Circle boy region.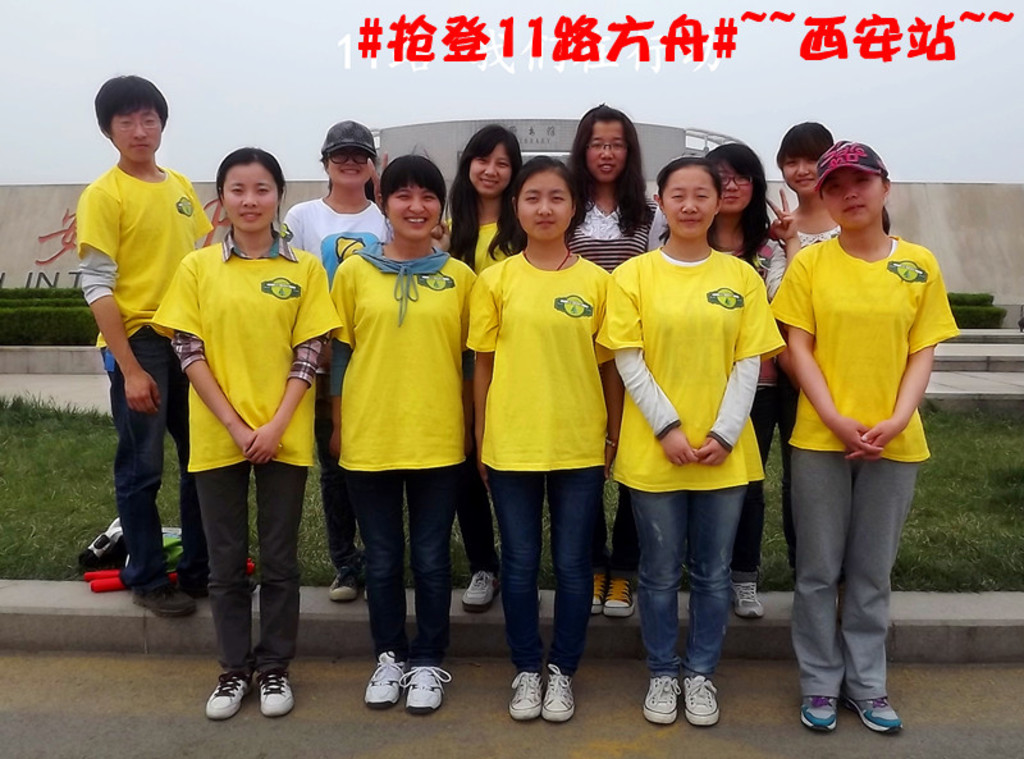
Region: 76, 68, 209, 614.
